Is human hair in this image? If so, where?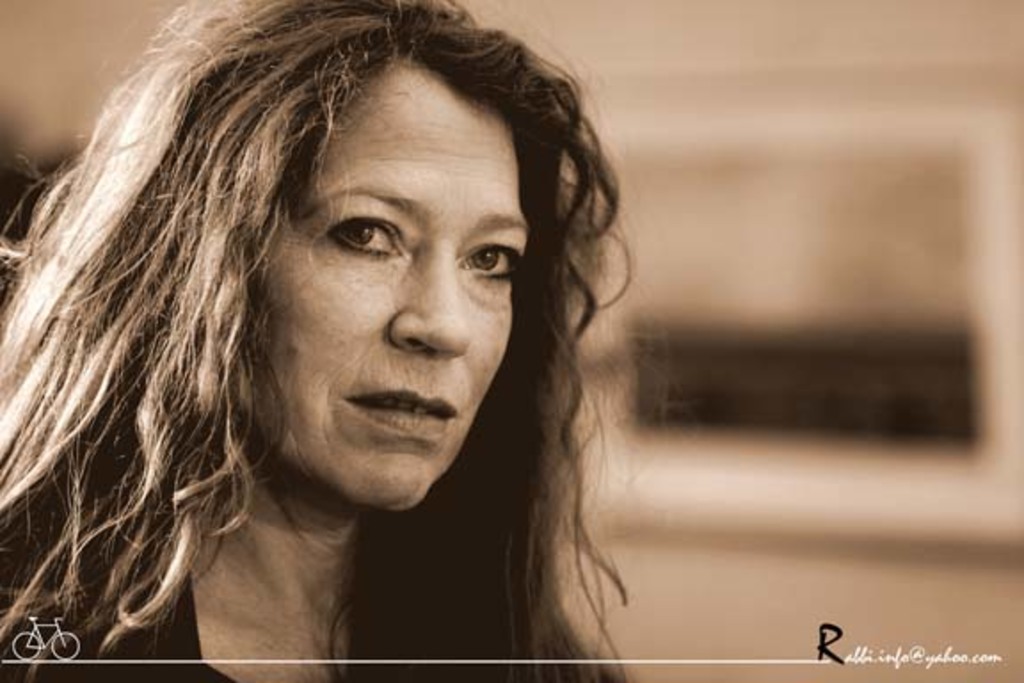
Yes, at 4,0,647,682.
